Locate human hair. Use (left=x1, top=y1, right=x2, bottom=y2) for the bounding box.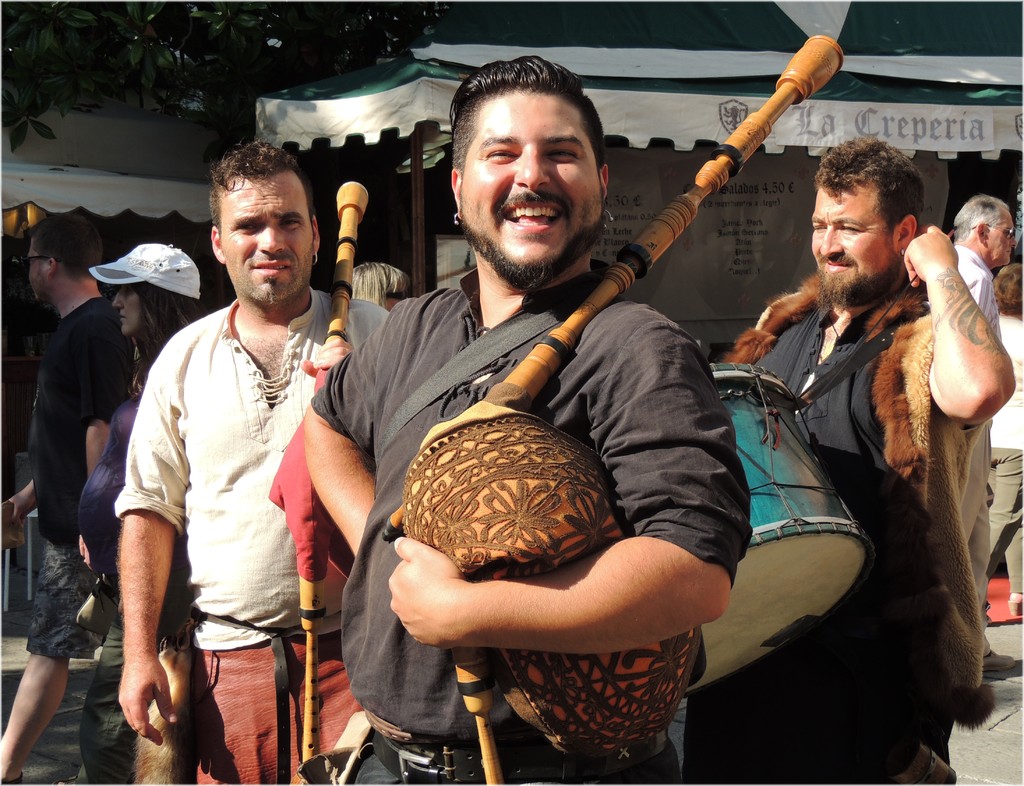
(left=351, top=262, right=410, bottom=309).
